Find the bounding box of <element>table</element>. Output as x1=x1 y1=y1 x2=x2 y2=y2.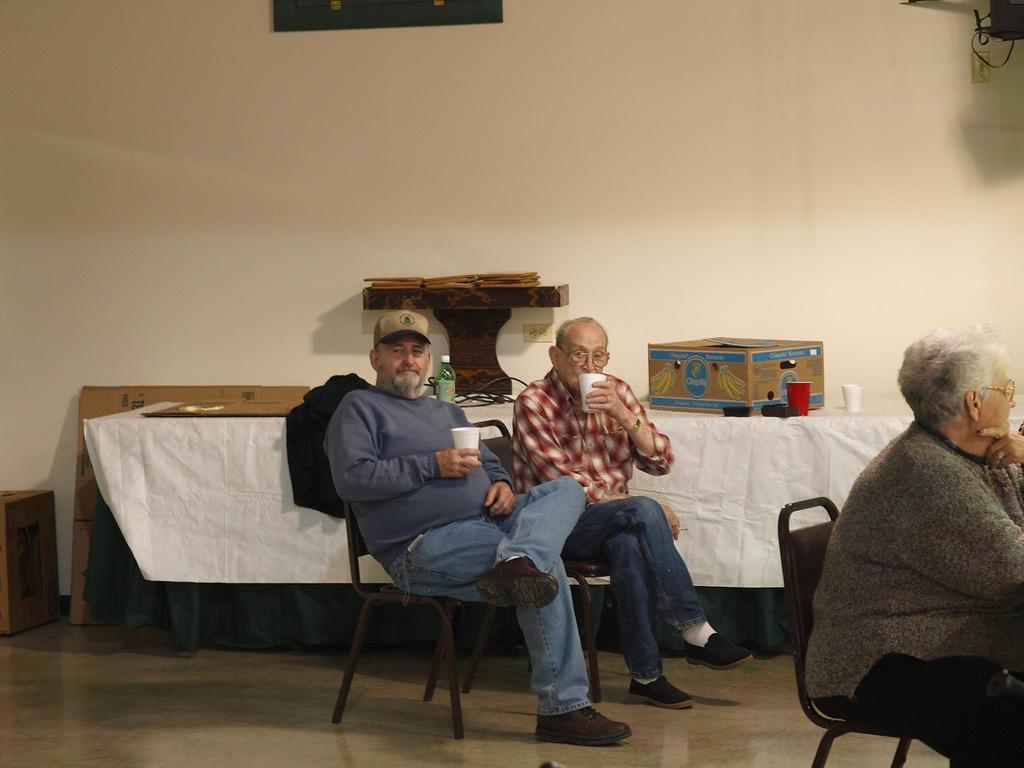
x1=78 y1=417 x2=1023 y2=653.
